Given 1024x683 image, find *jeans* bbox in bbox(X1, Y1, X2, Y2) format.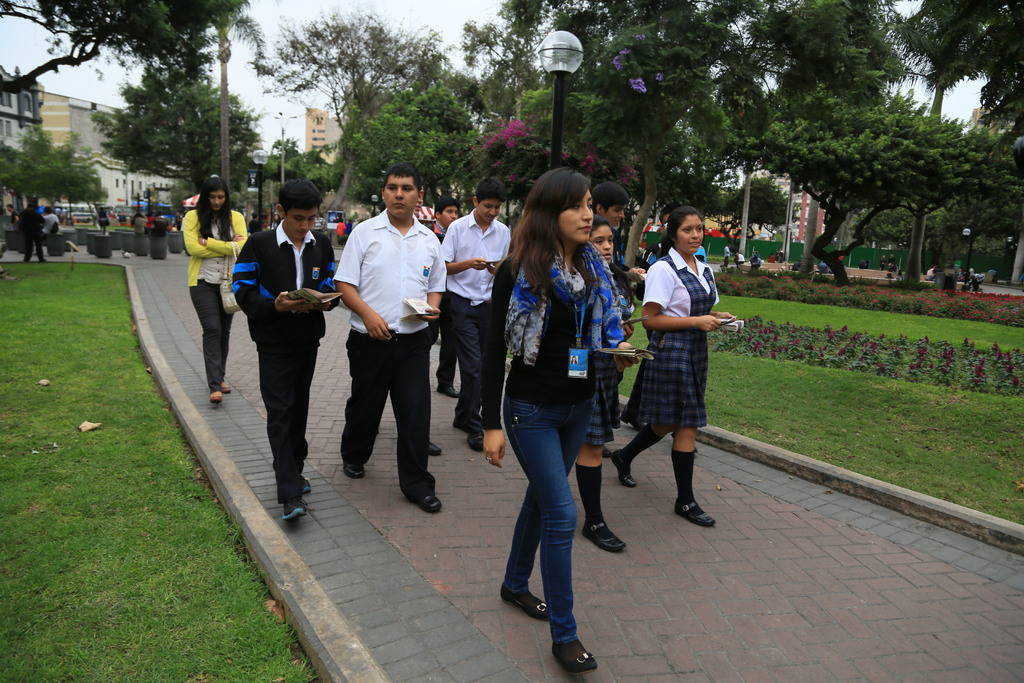
bbox(440, 288, 493, 443).
